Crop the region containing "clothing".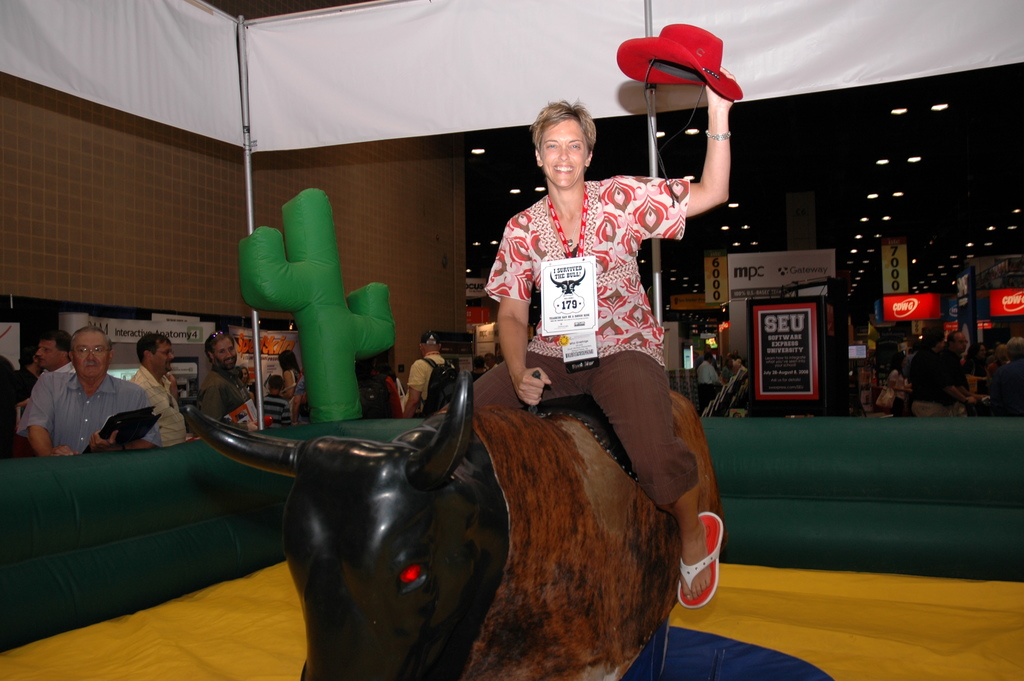
Crop region: region(295, 379, 309, 432).
